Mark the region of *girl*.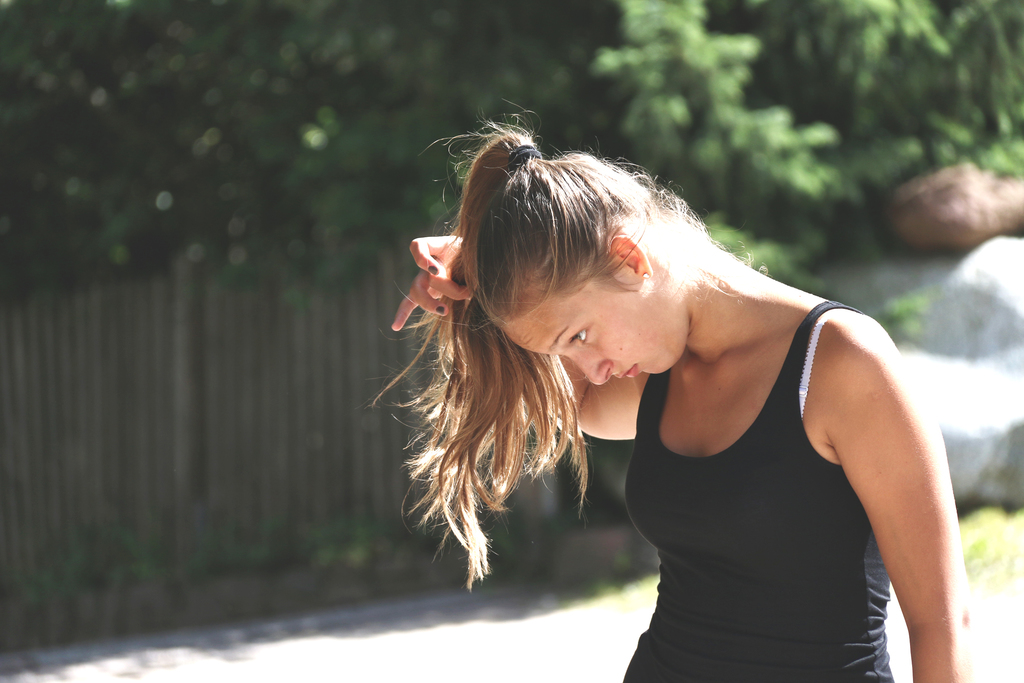
Region: [370, 95, 980, 682].
